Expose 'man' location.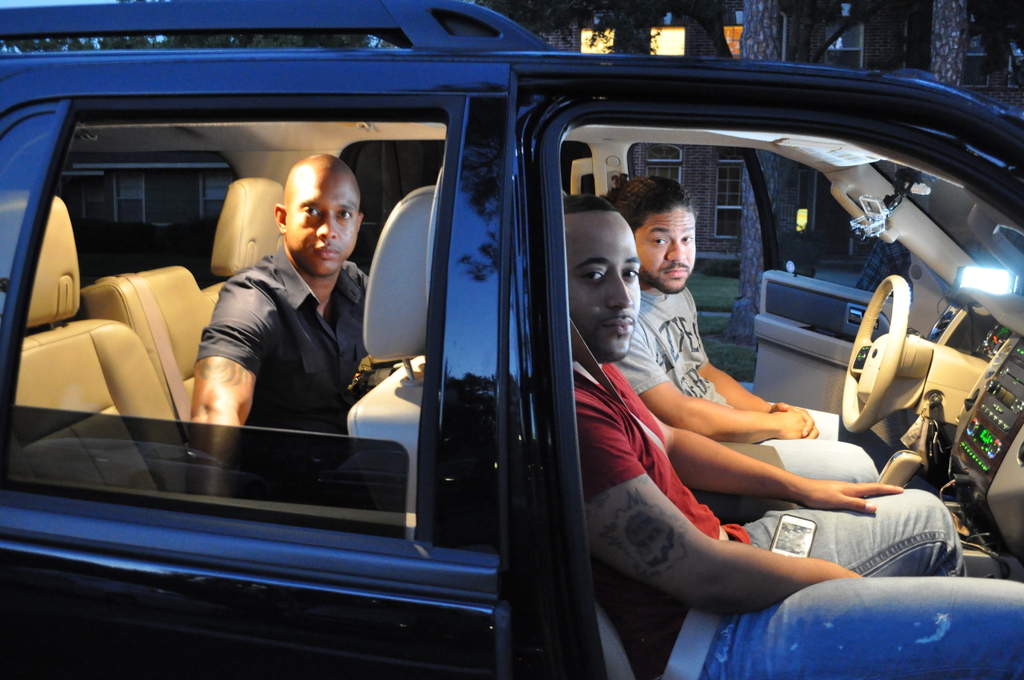
Exposed at box(561, 197, 1023, 679).
